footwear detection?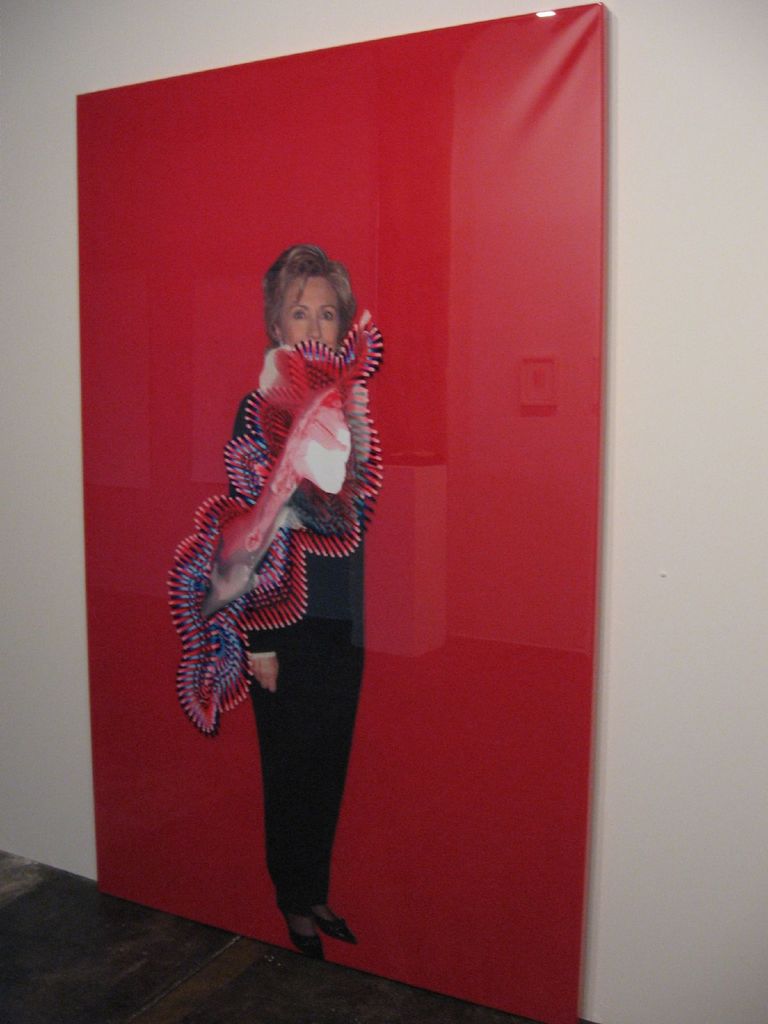
278:892:322:961
